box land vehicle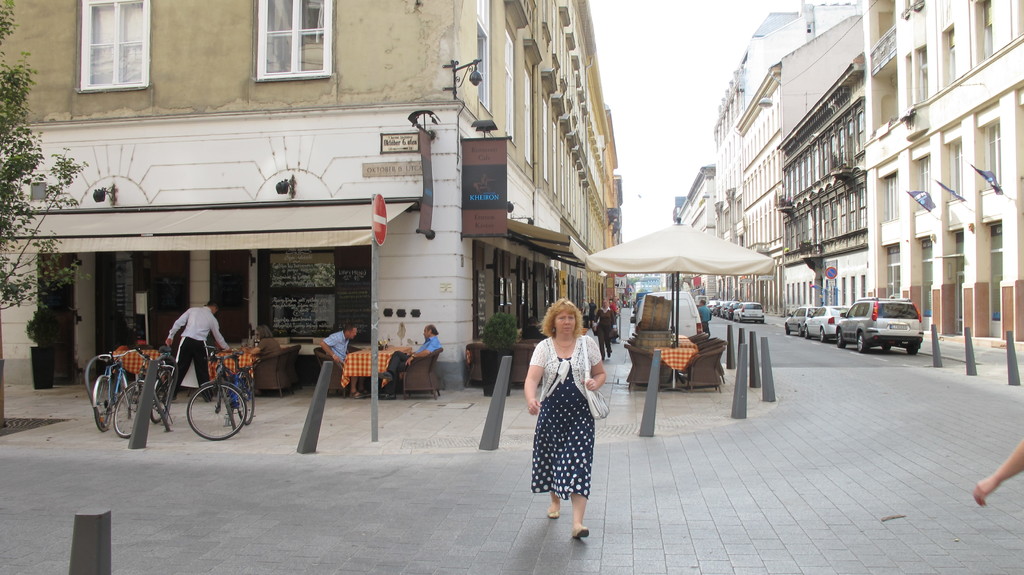
pyautogui.locateOnScreen(715, 301, 720, 311)
